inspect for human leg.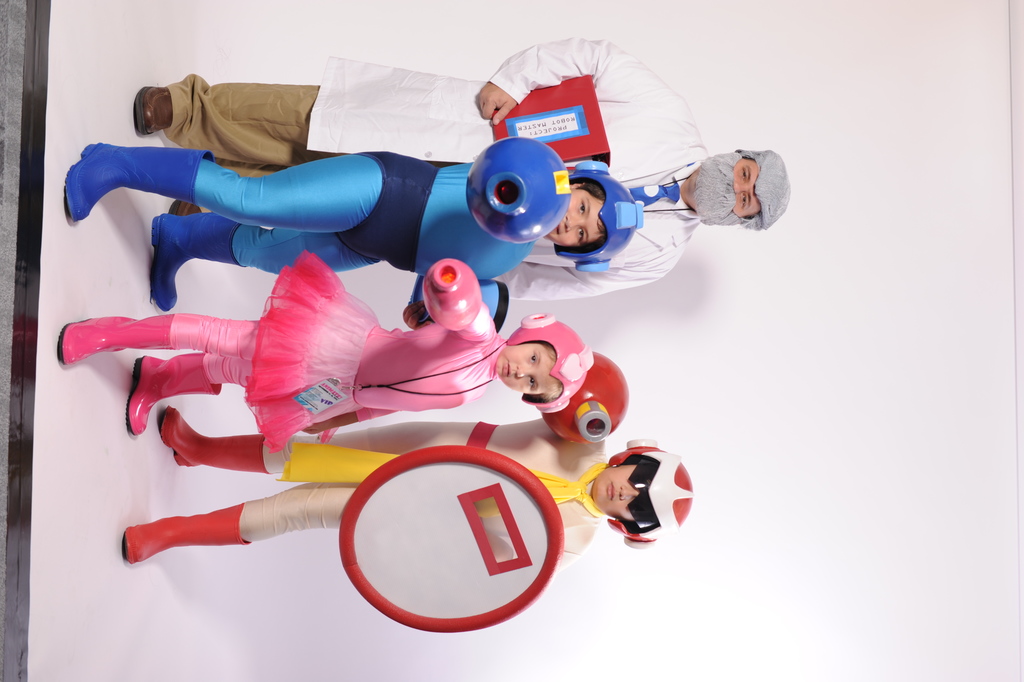
Inspection: 63, 144, 444, 232.
